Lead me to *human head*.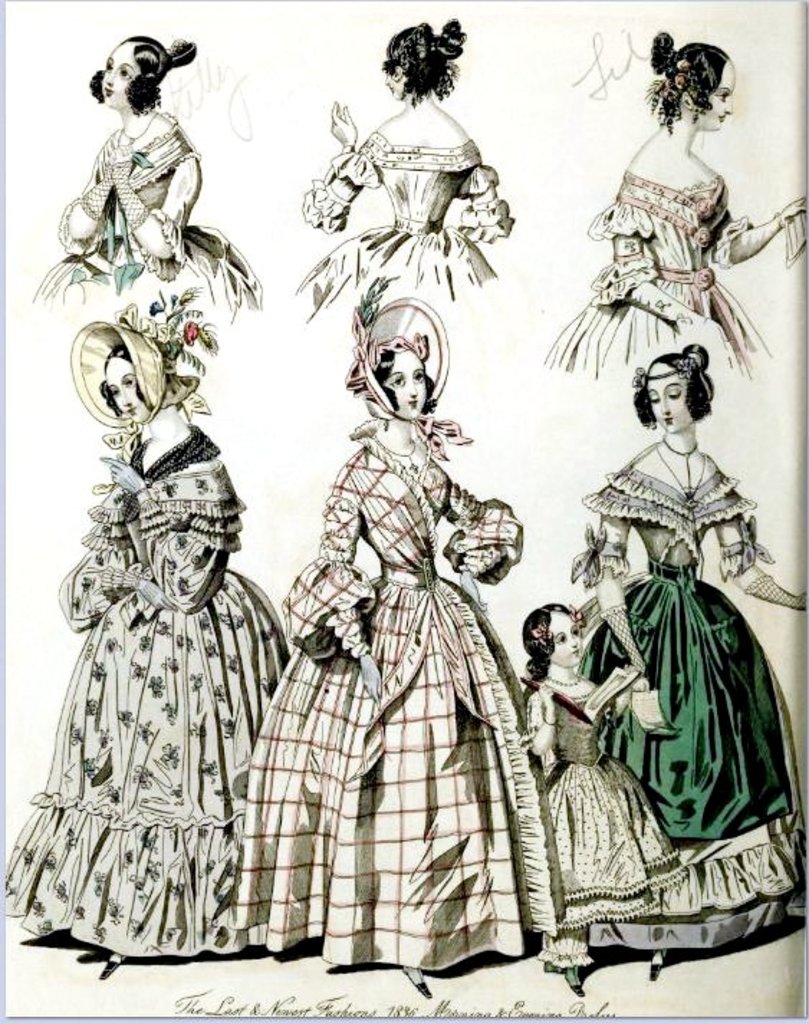
Lead to rect(80, 24, 184, 109).
